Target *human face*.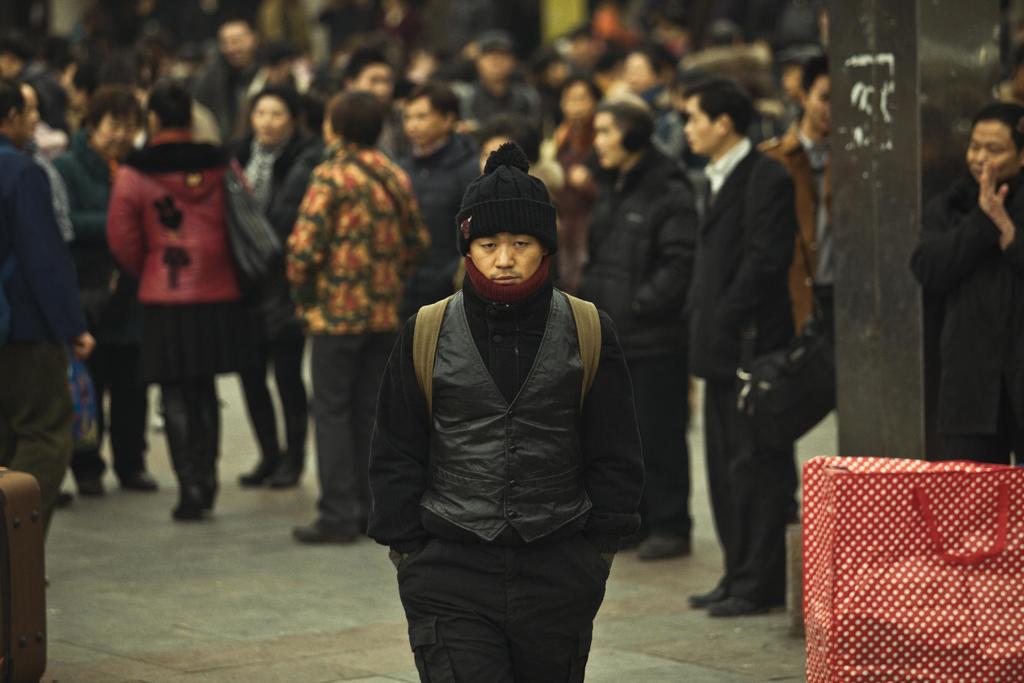
Target region: <region>475, 229, 544, 286</region>.
